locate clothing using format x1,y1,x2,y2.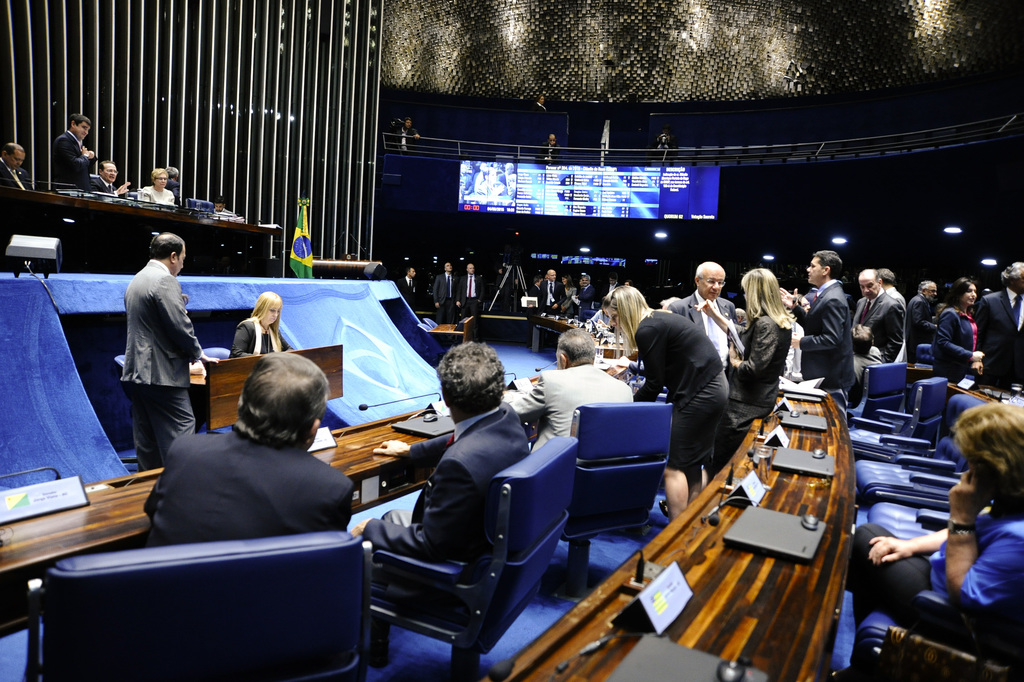
571,282,591,316.
